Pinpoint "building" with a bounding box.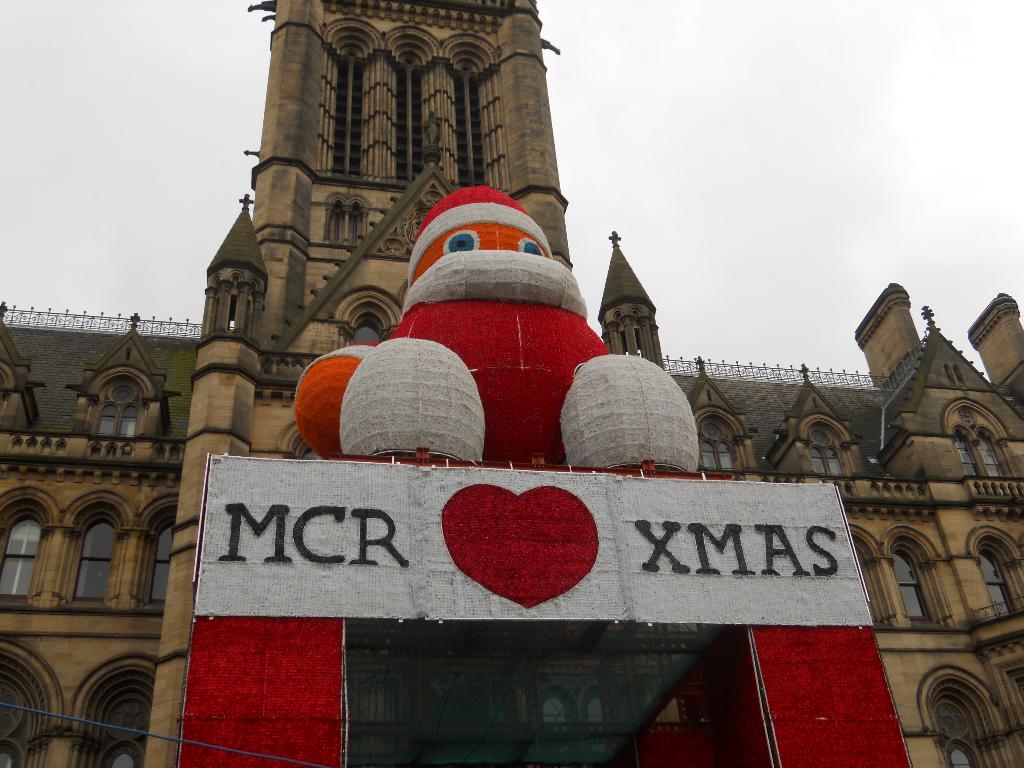
(x1=0, y1=0, x2=1023, y2=767).
